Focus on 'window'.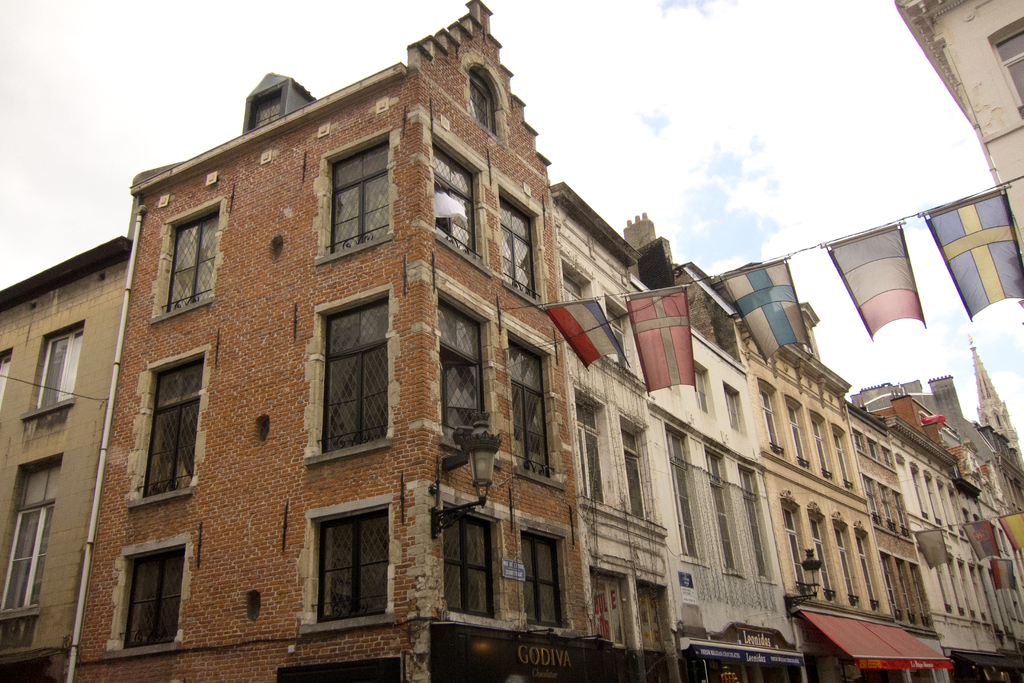
Focused at l=307, t=509, r=394, b=621.
